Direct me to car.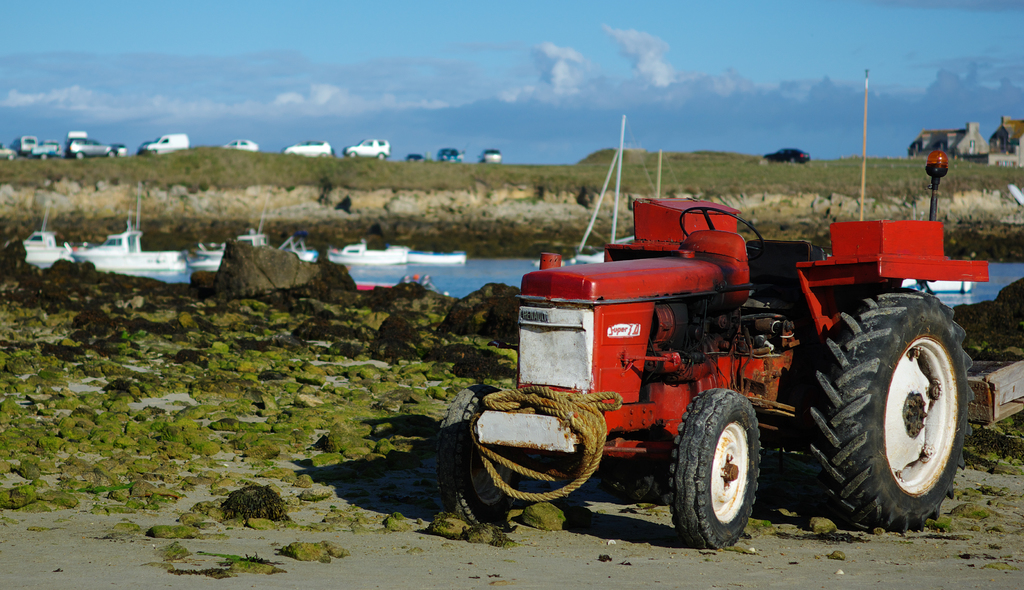
Direction: rect(64, 131, 113, 164).
